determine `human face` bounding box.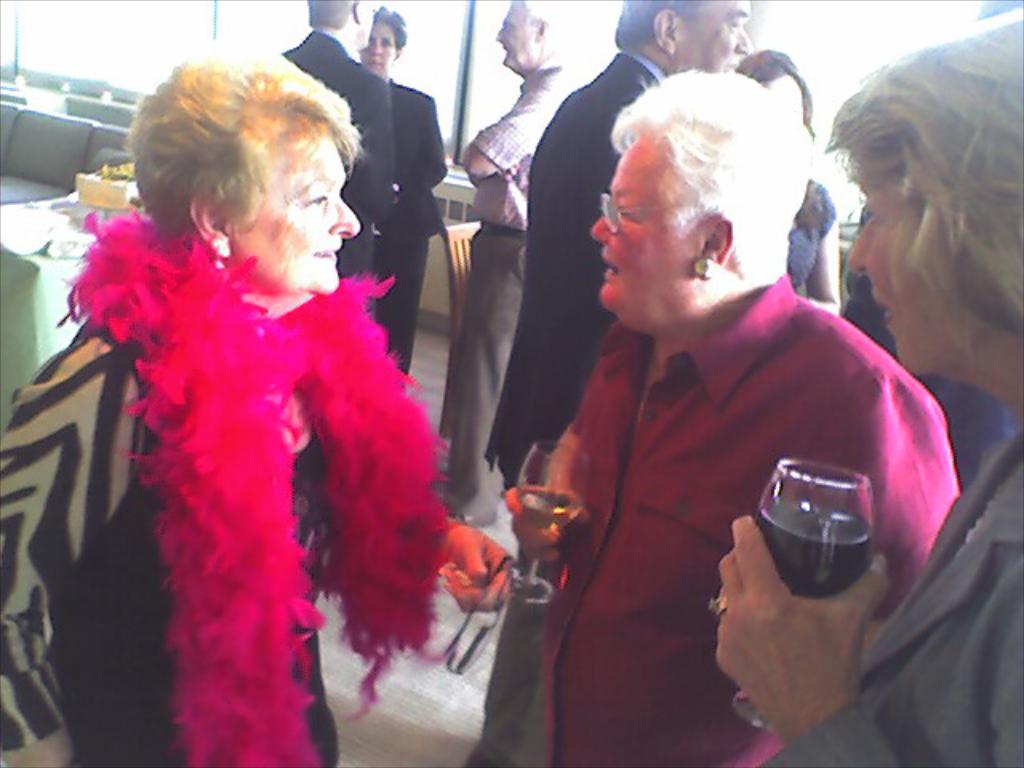
Determined: locate(358, 22, 397, 74).
